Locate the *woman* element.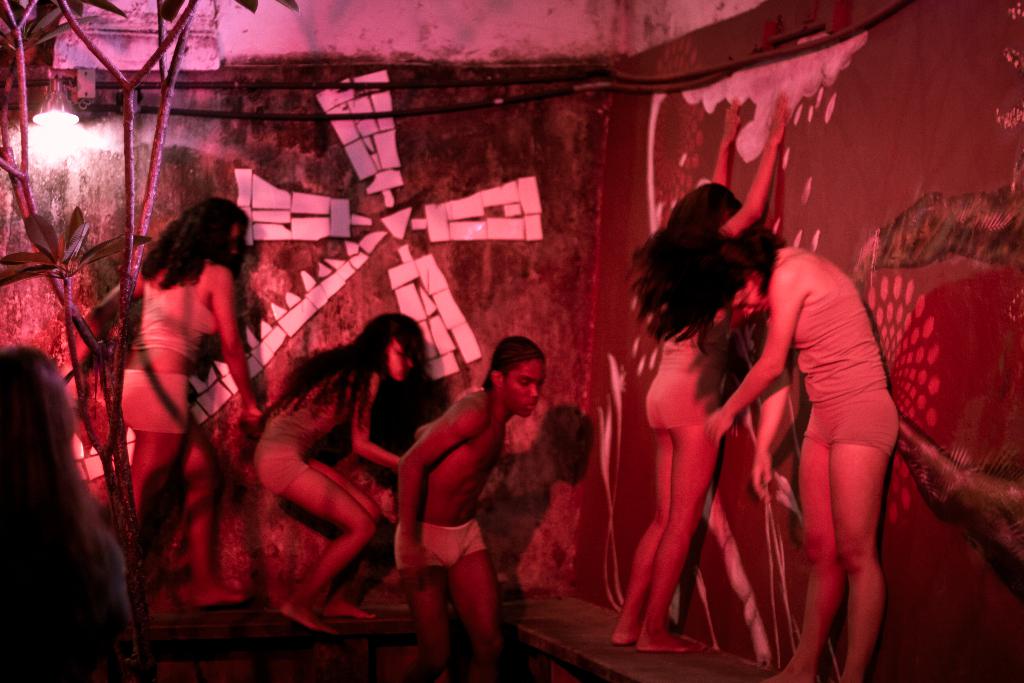
Element bbox: l=0, t=342, r=150, b=682.
